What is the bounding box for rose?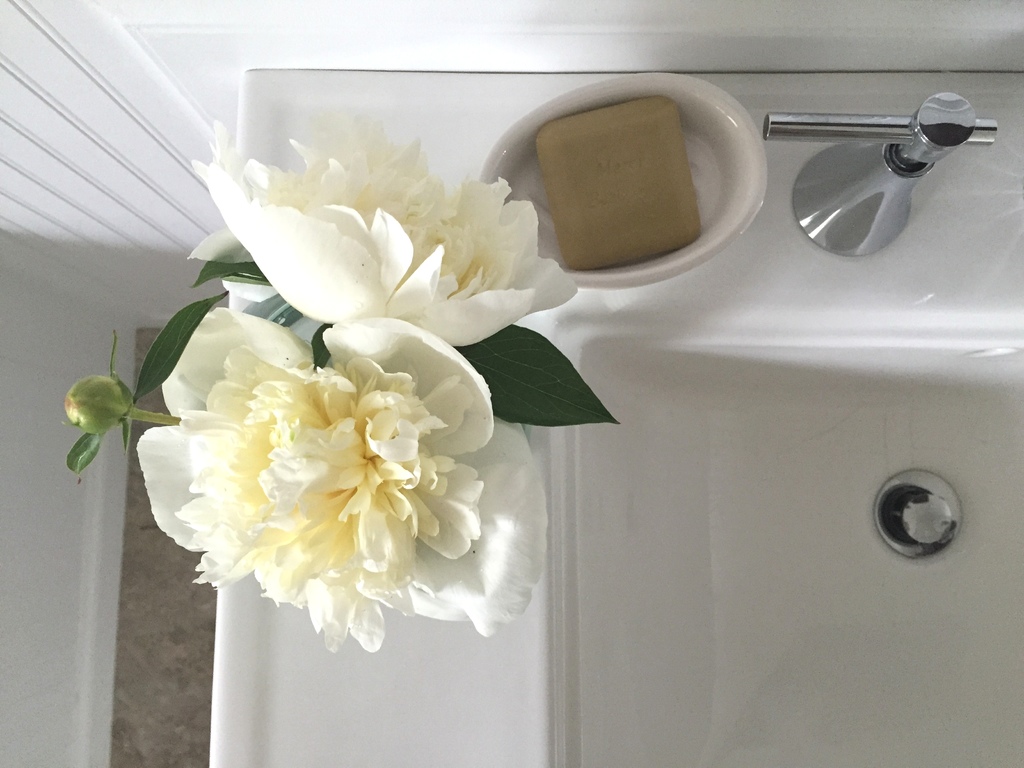
{"x1": 180, "y1": 101, "x2": 575, "y2": 358}.
